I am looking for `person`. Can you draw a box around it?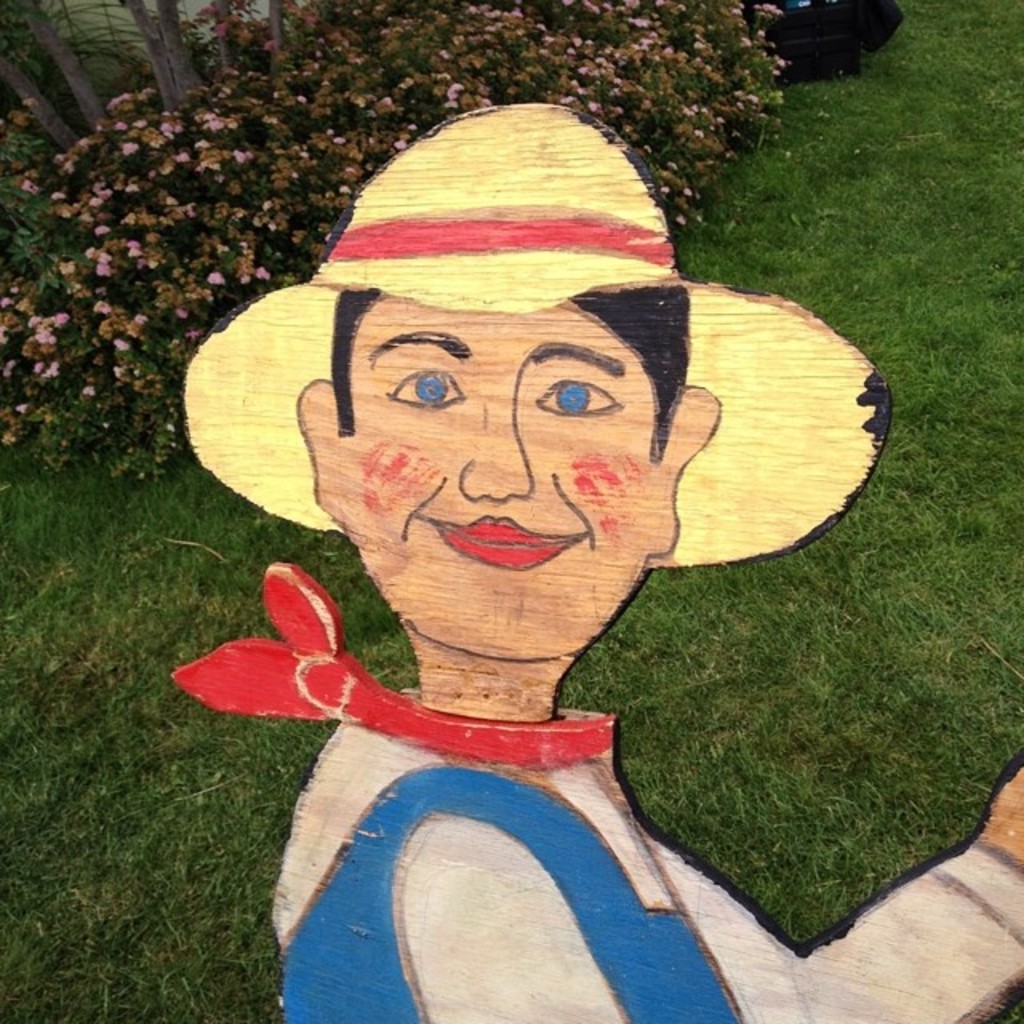
Sure, the bounding box is (left=186, top=107, right=922, bottom=974).
